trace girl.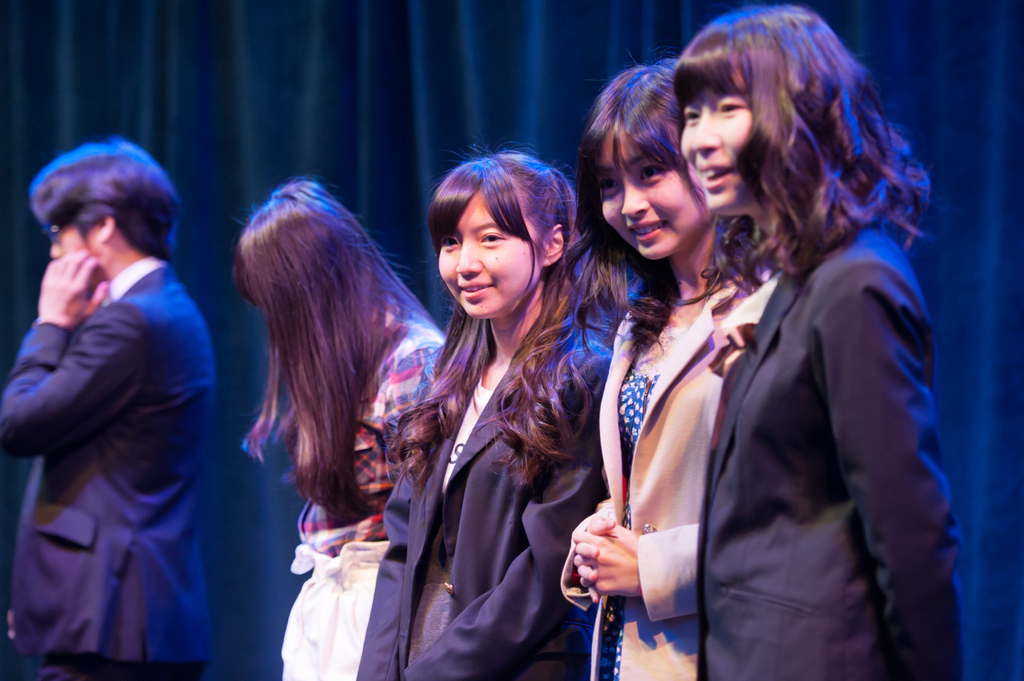
Traced to <bbox>560, 47, 779, 680</bbox>.
